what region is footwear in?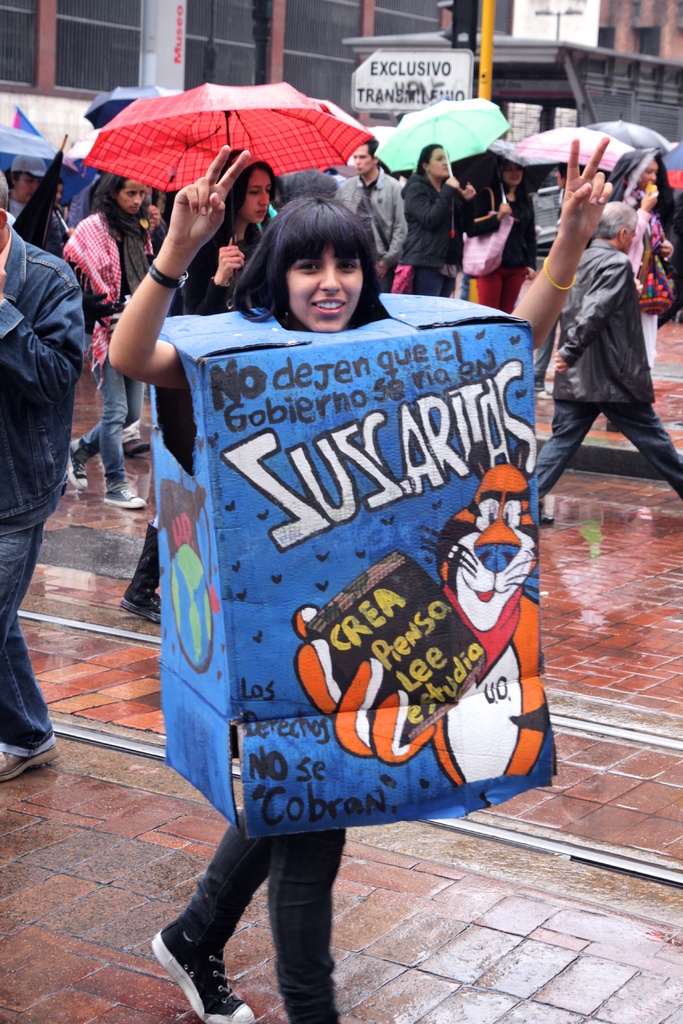
(539,502,554,525).
